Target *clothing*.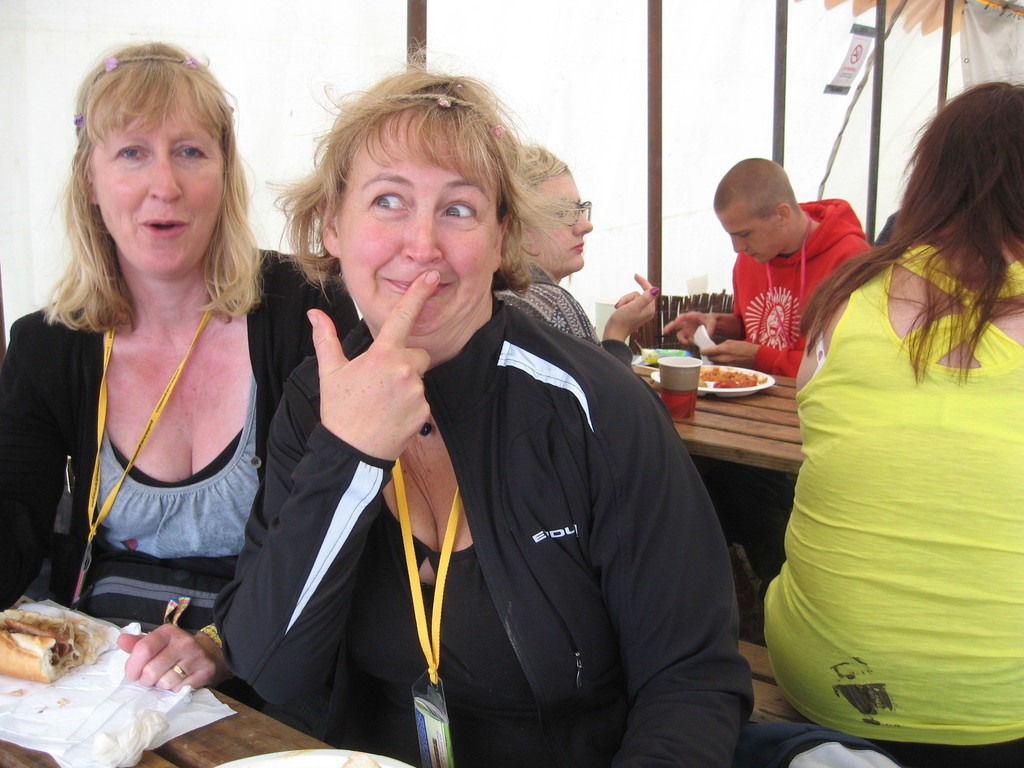
Target region: (left=761, top=239, right=1023, bottom=767).
